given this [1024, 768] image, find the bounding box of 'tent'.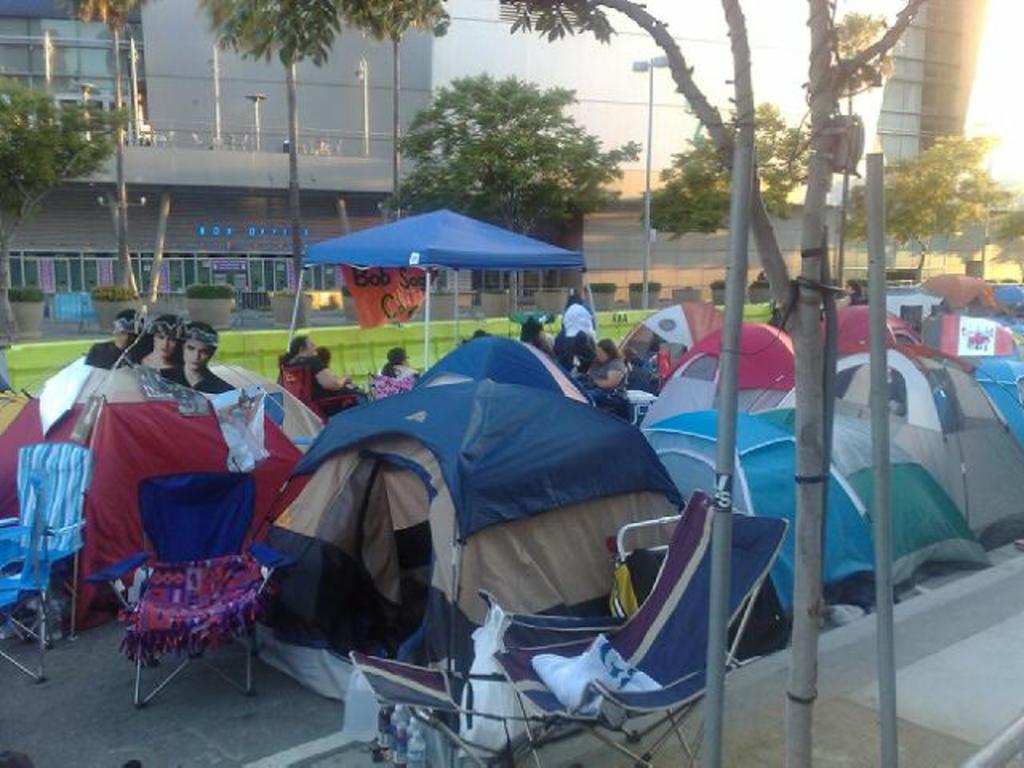
crop(197, 376, 701, 720).
